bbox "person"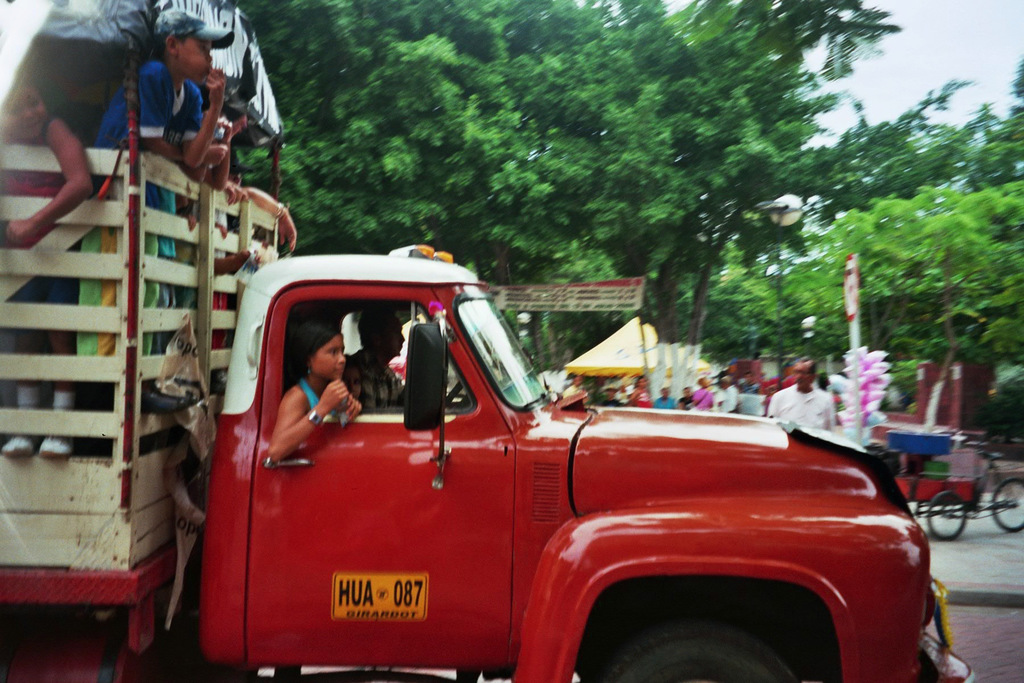
[218, 155, 297, 251]
